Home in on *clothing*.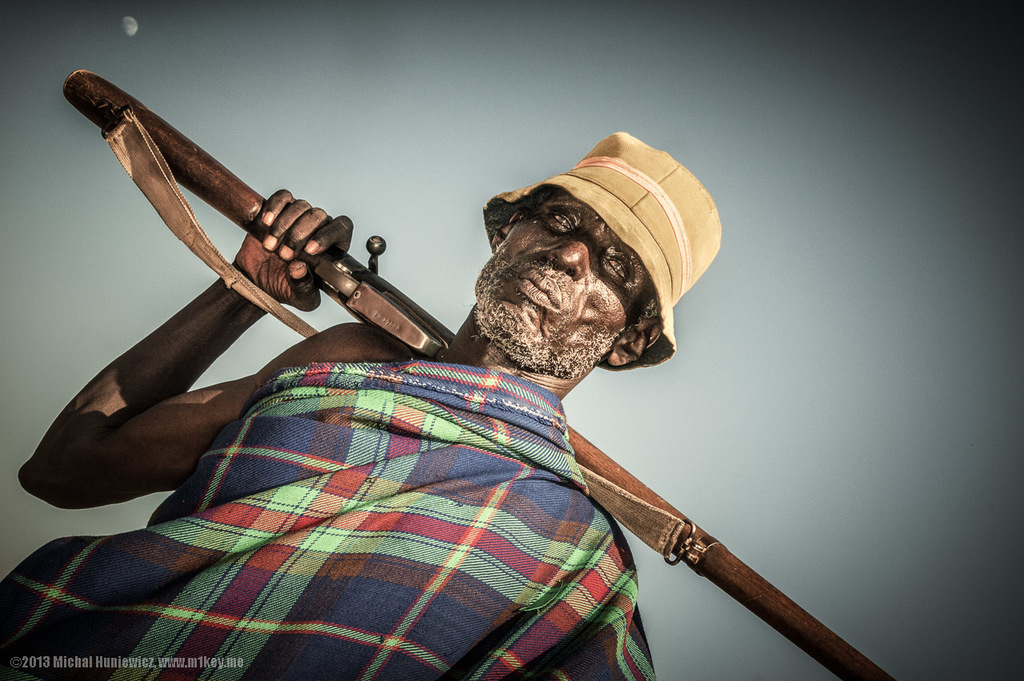
Homed in at region(35, 311, 742, 664).
